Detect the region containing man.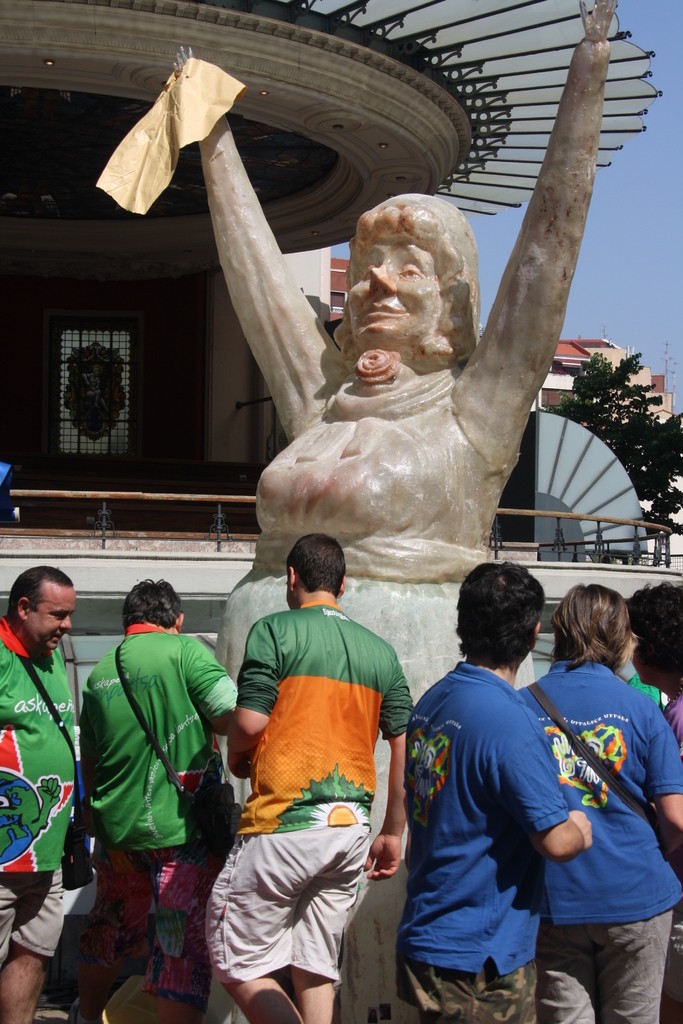
BBox(209, 534, 415, 1023).
